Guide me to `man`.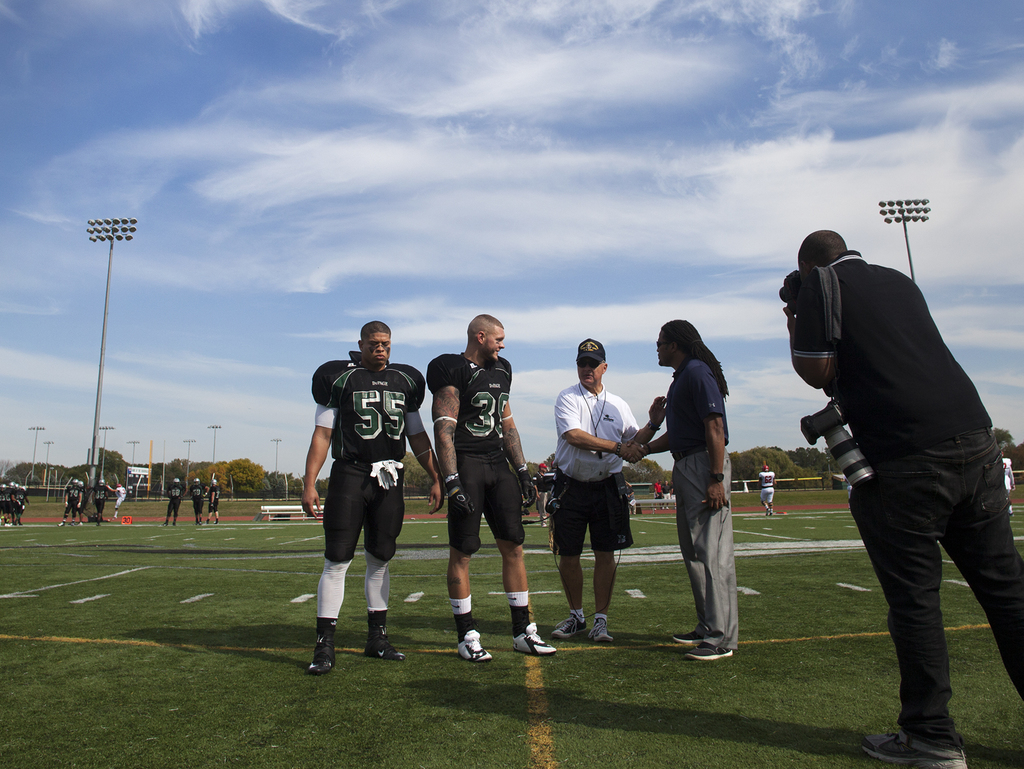
Guidance: bbox=(188, 478, 204, 527).
